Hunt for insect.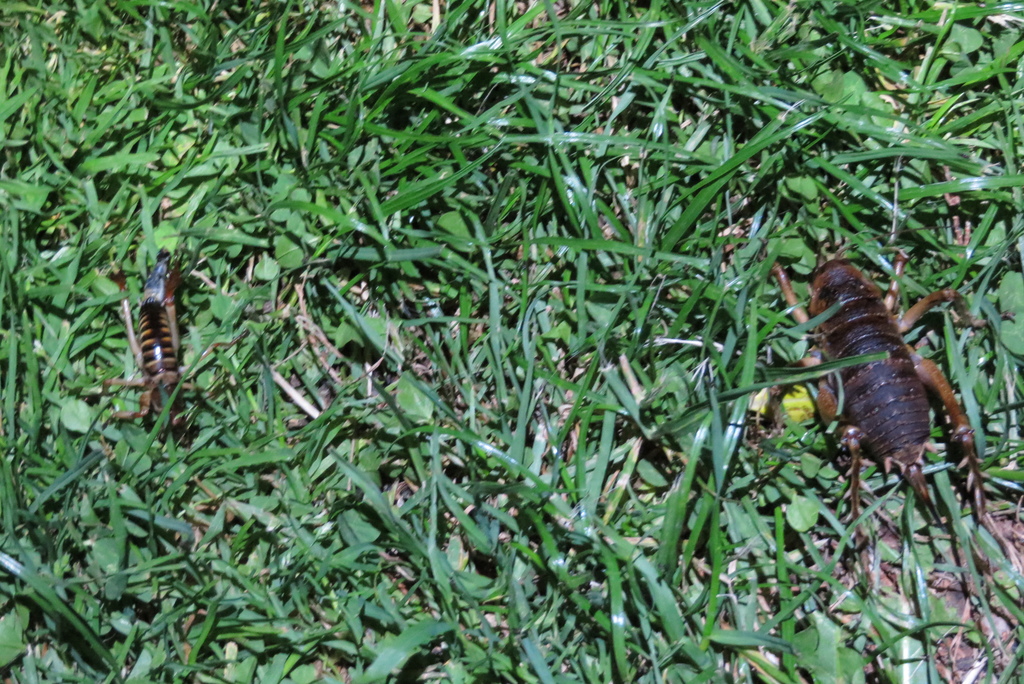
Hunted down at {"x1": 770, "y1": 247, "x2": 1015, "y2": 598}.
